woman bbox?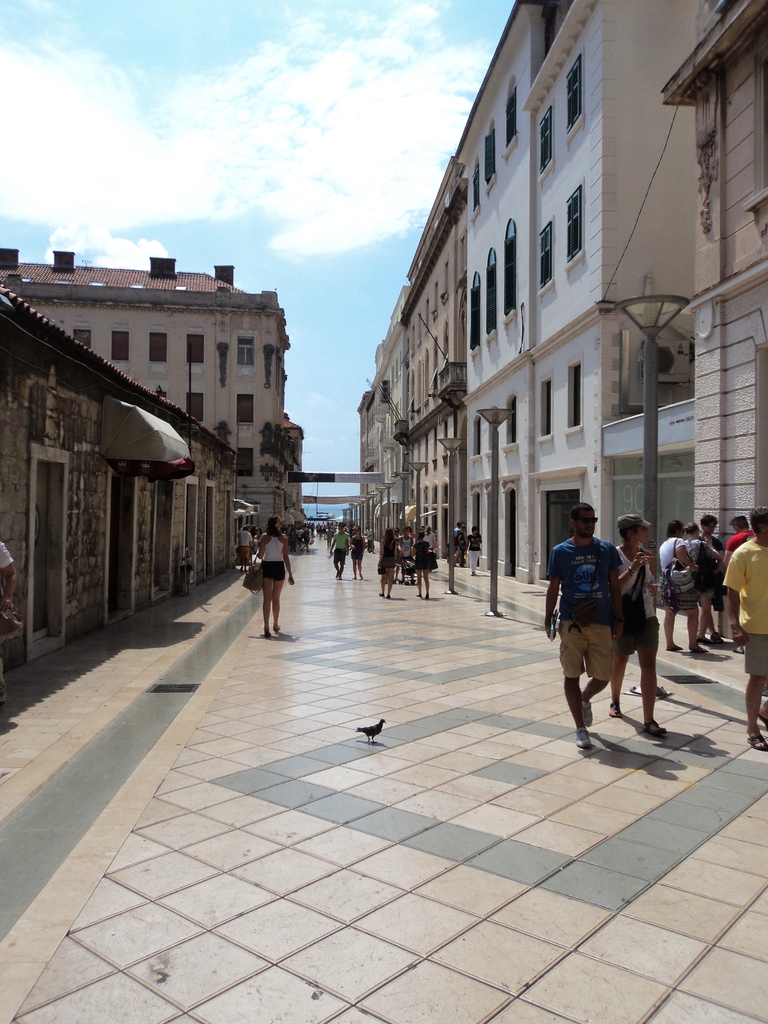
region(614, 513, 668, 742)
